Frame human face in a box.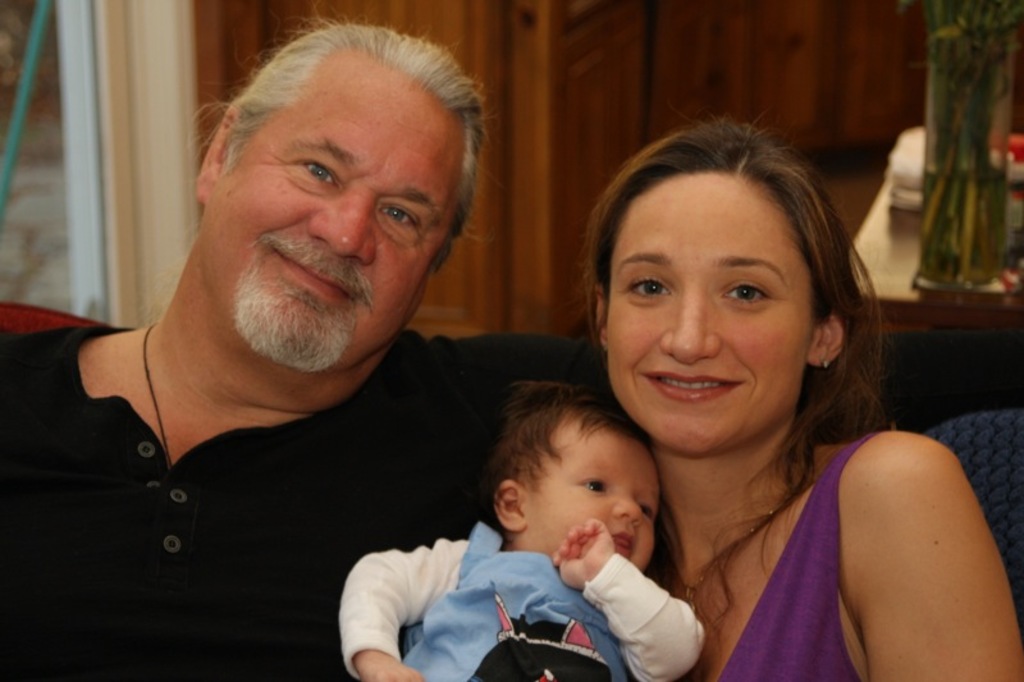
crop(524, 426, 658, 567).
